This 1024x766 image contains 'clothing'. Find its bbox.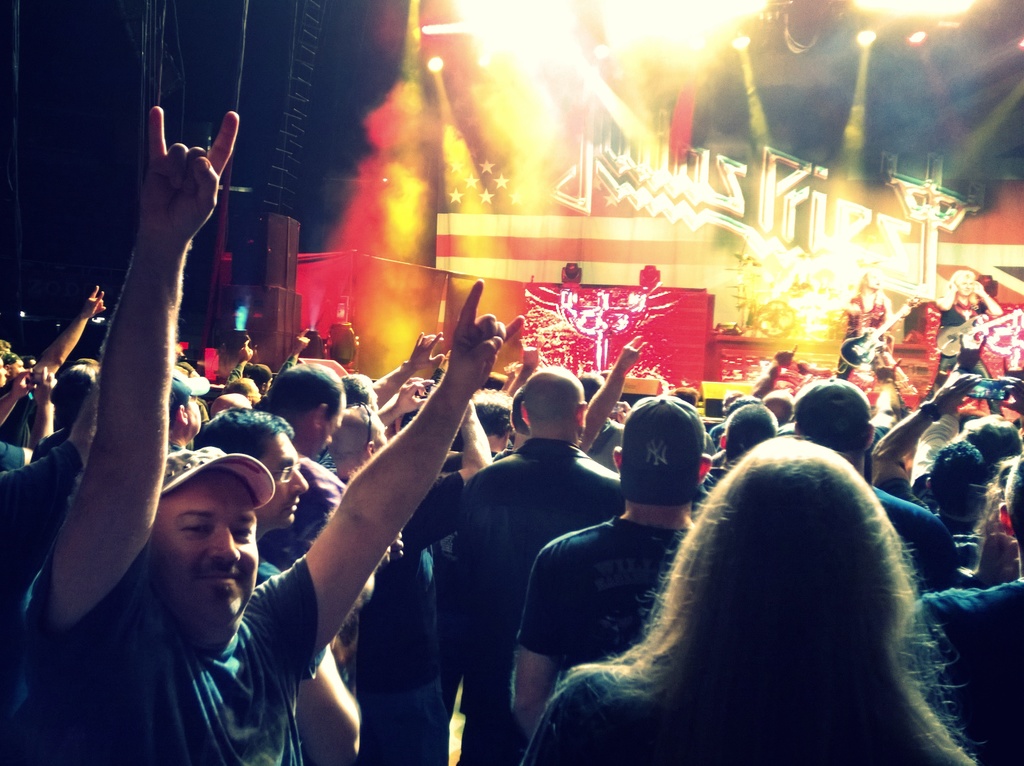
(10, 538, 328, 765).
